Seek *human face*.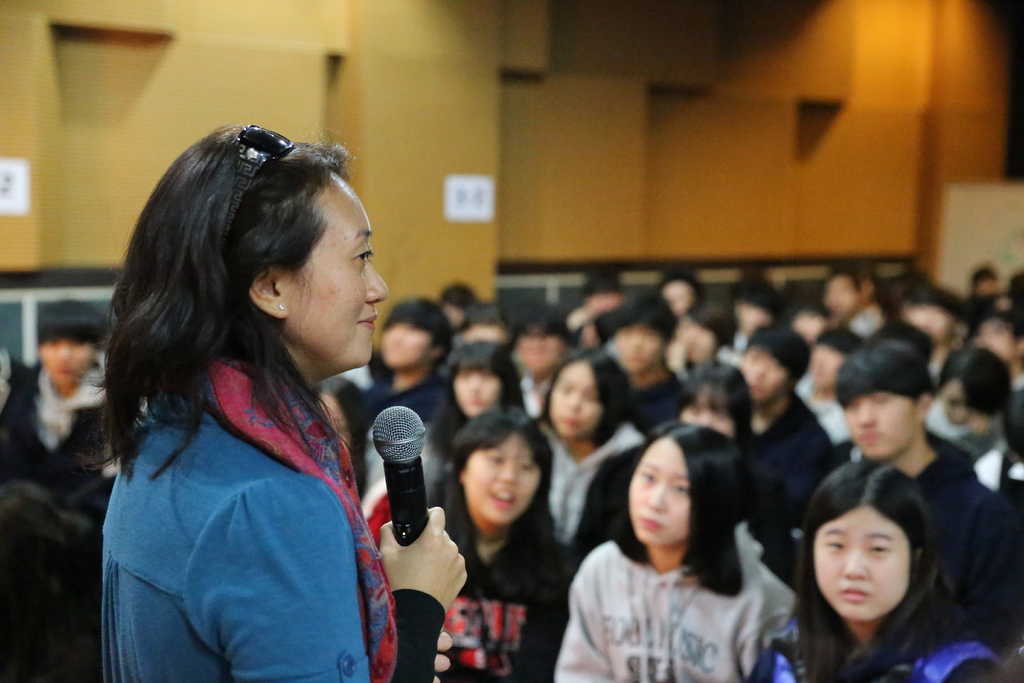
region(378, 324, 433, 367).
